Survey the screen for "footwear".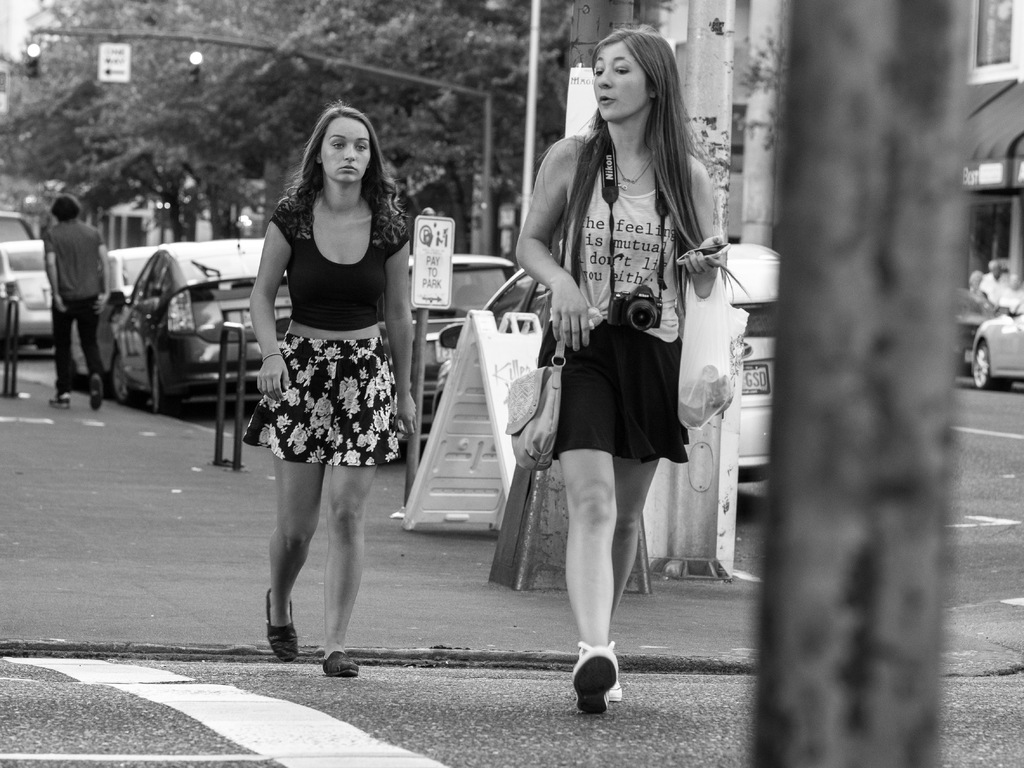
Survey found: bbox=[606, 655, 622, 703].
